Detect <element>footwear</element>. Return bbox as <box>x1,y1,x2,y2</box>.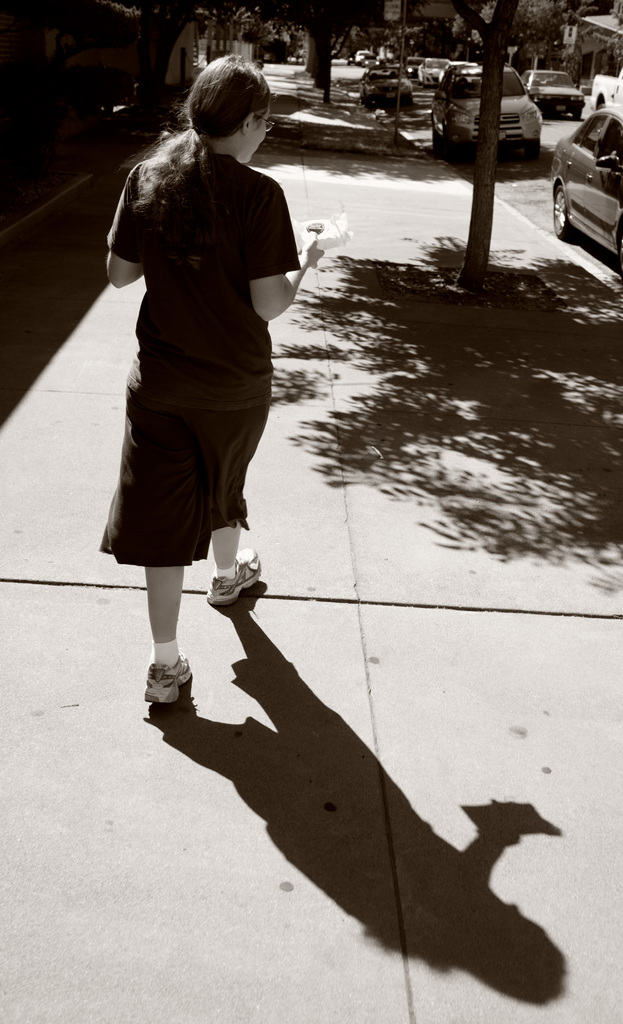
<box>208,546,261,604</box>.
